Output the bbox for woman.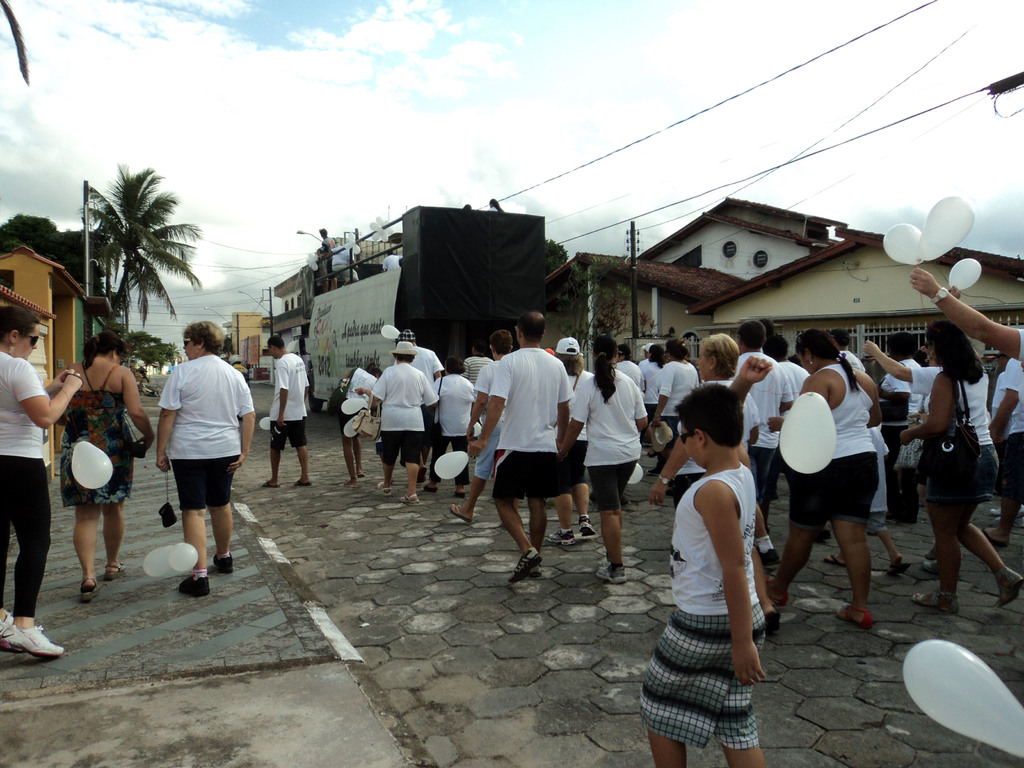
region(0, 306, 83, 659).
